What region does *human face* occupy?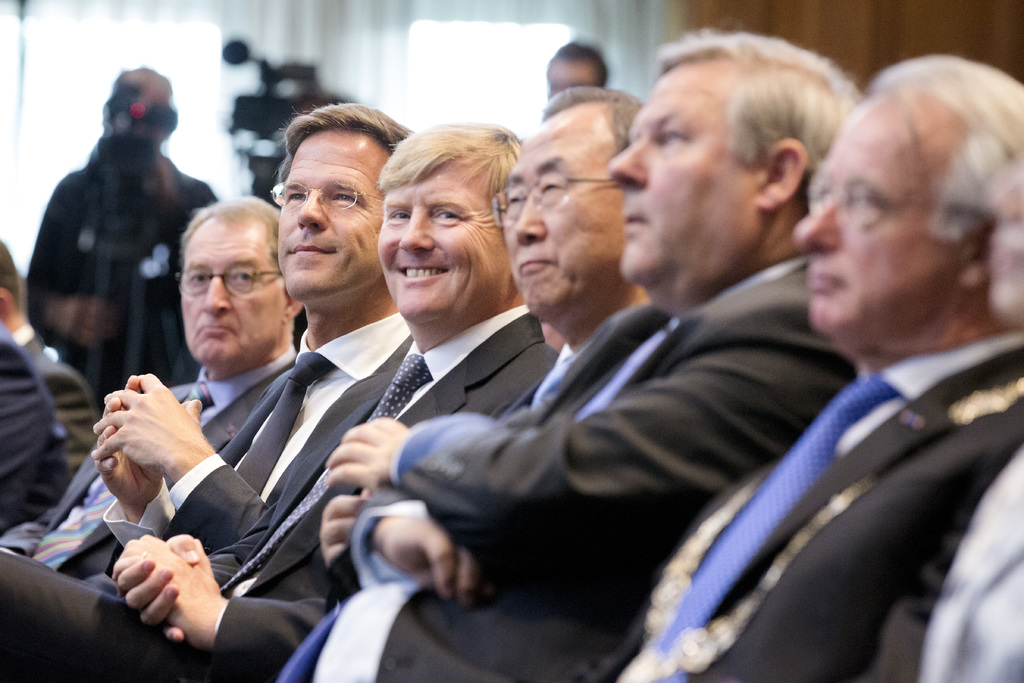
Rect(609, 65, 764, 287).
